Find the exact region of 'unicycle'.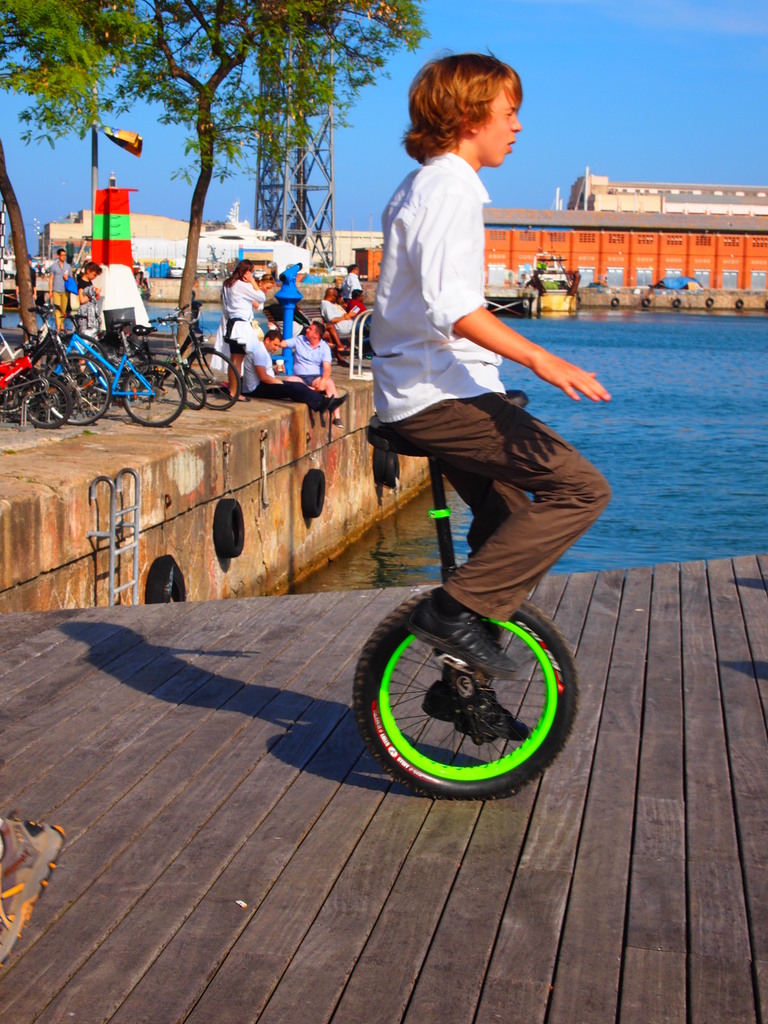
Exact region: 352, 390, 577, 803.
